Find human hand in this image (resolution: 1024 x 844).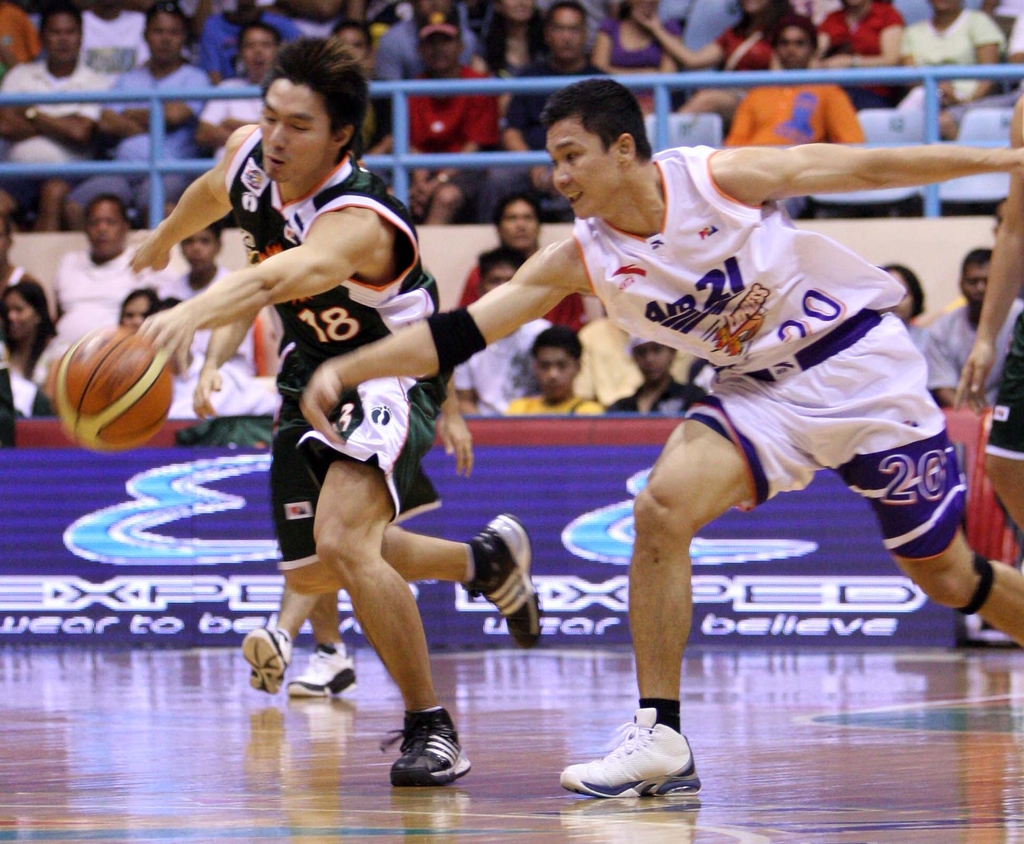
Rect(413, 180, 431, 218).
